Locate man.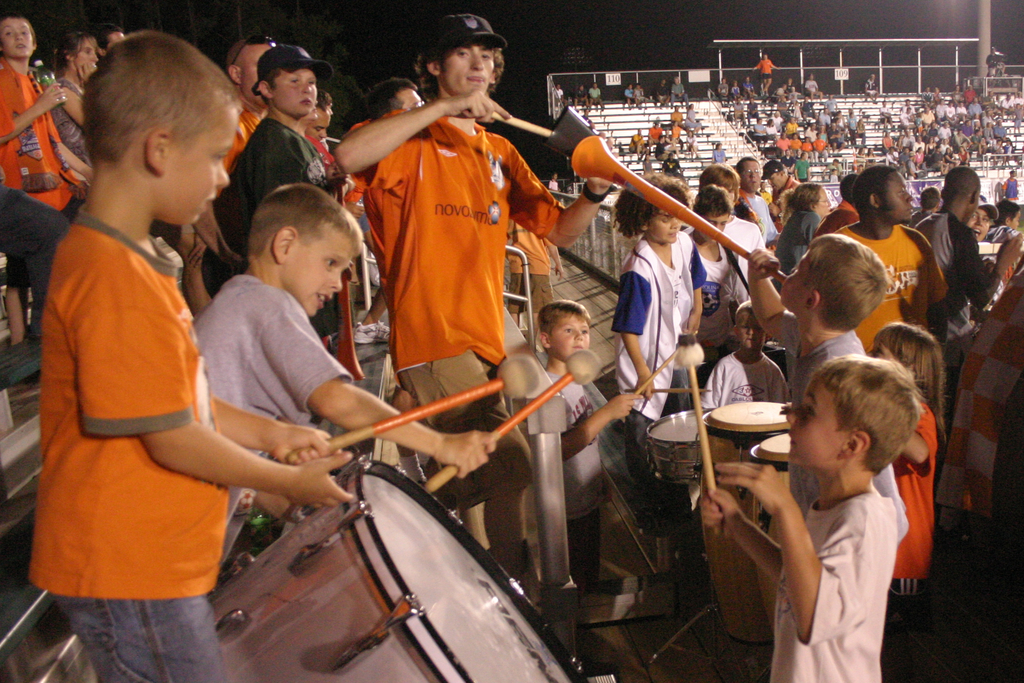
Bounding box: l=92, t=20, r=138, b=63.
